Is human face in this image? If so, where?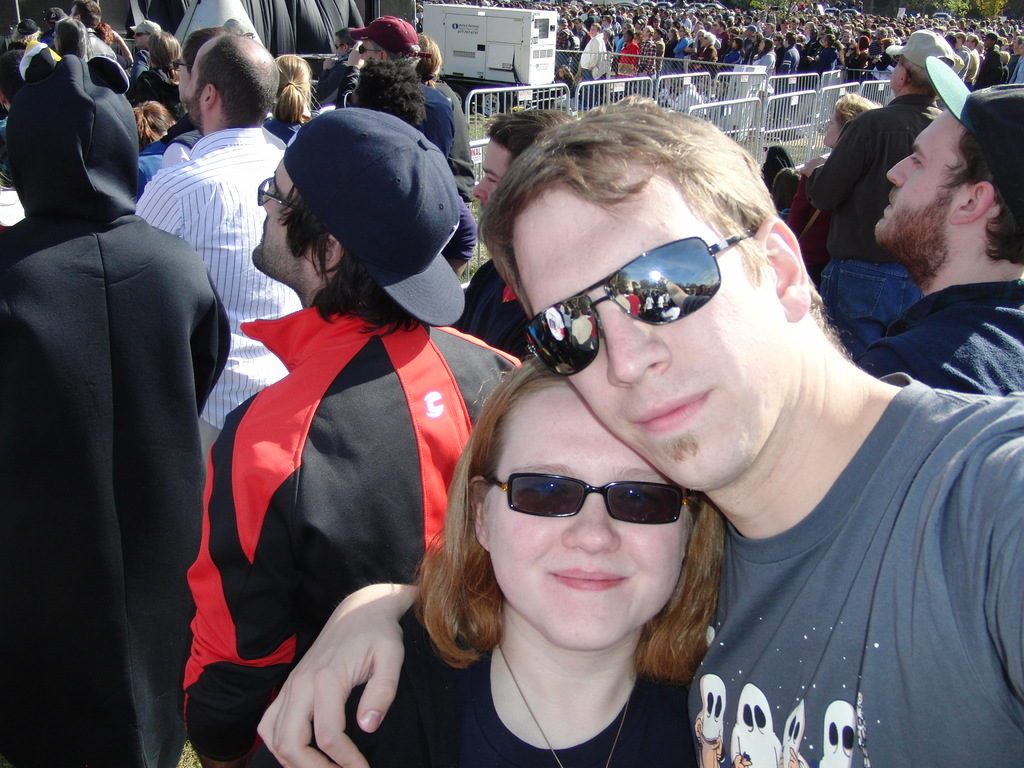
Yes, at box(680, 28, 685, 34).
